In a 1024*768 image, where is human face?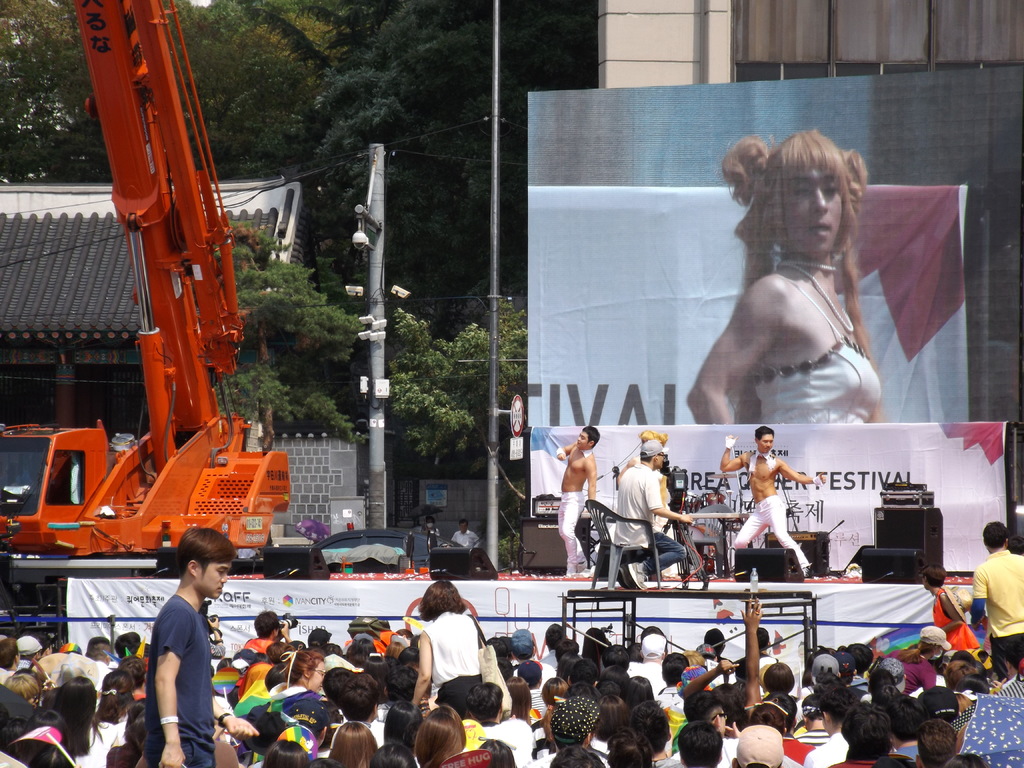
783,164,842,254.
